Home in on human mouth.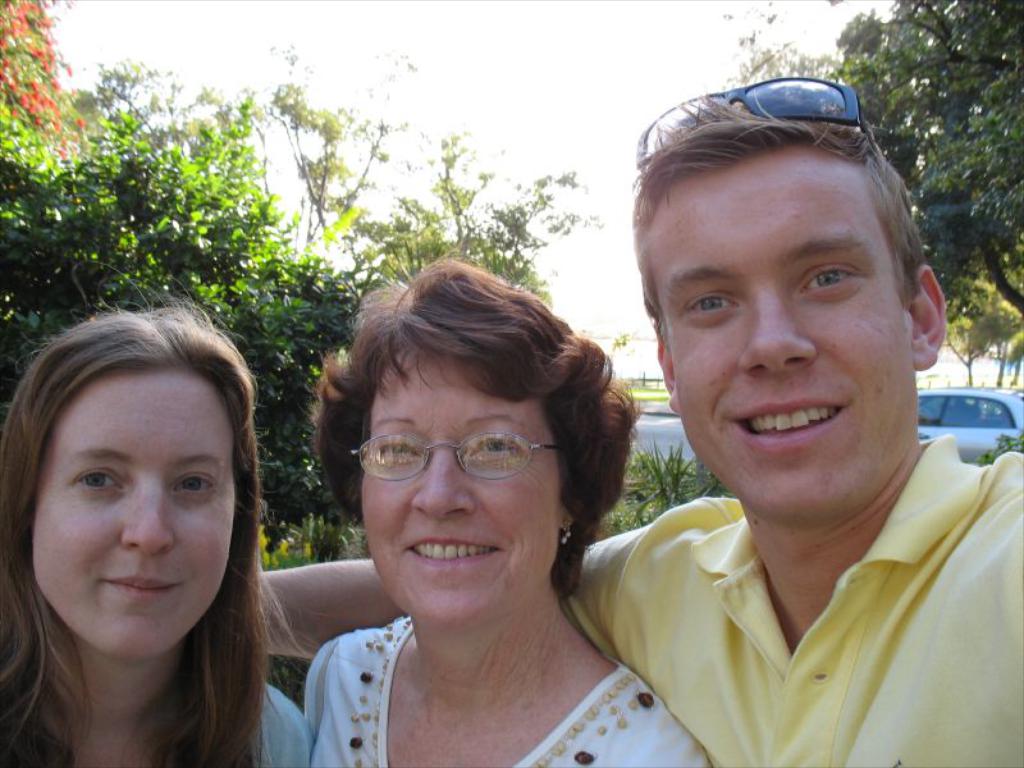
Homed in at <box>104,573,177,602</box>.
